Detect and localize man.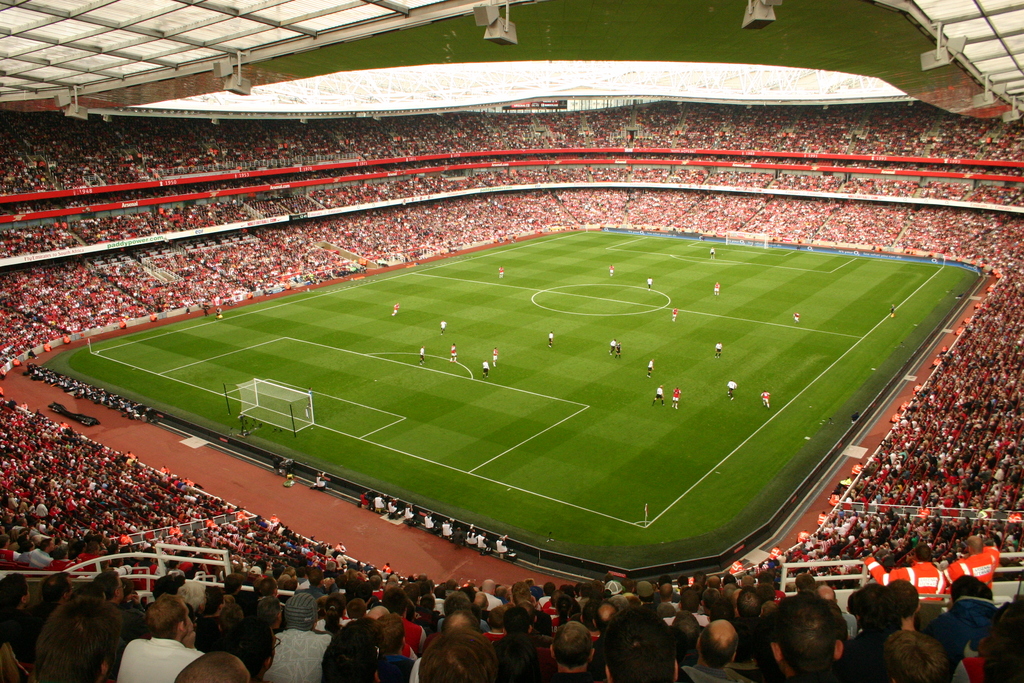
Localized at left=449, top=341, right=457, bottom=366.
